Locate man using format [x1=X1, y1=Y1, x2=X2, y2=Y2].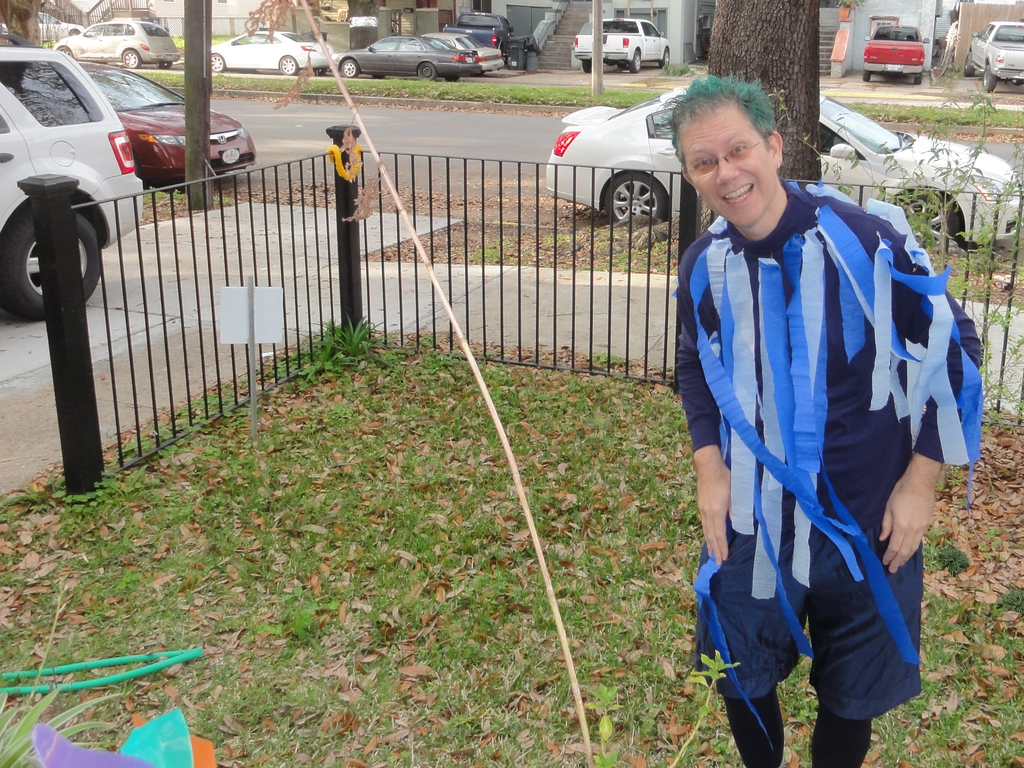
[x1=664, y1=86, x2=961, y2=723].
